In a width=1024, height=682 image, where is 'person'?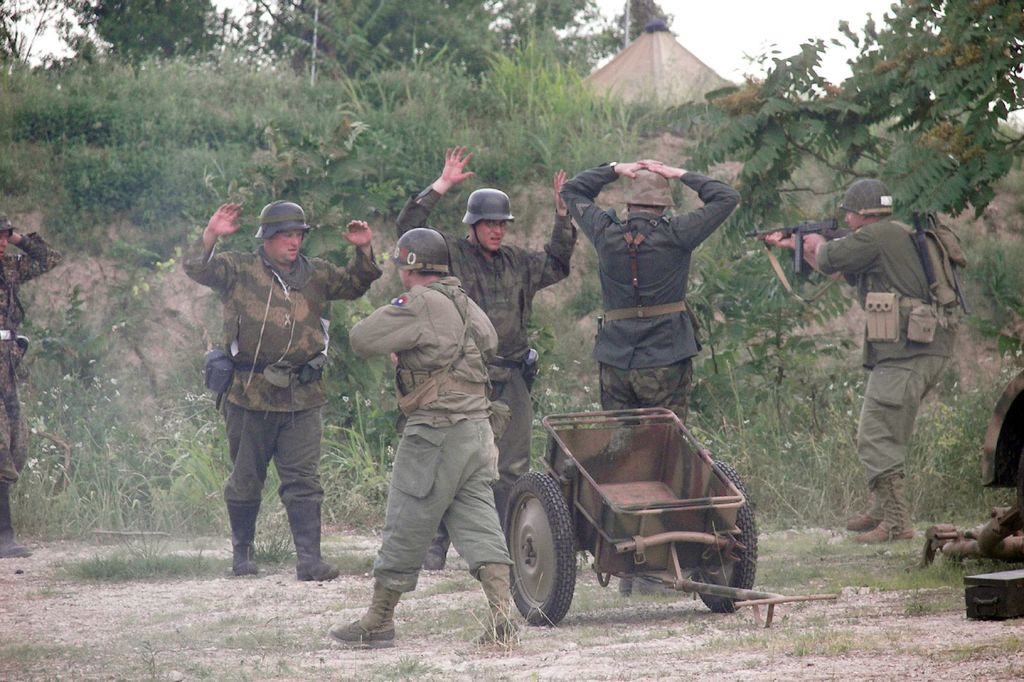
<box>0,213,65,558</box>.
